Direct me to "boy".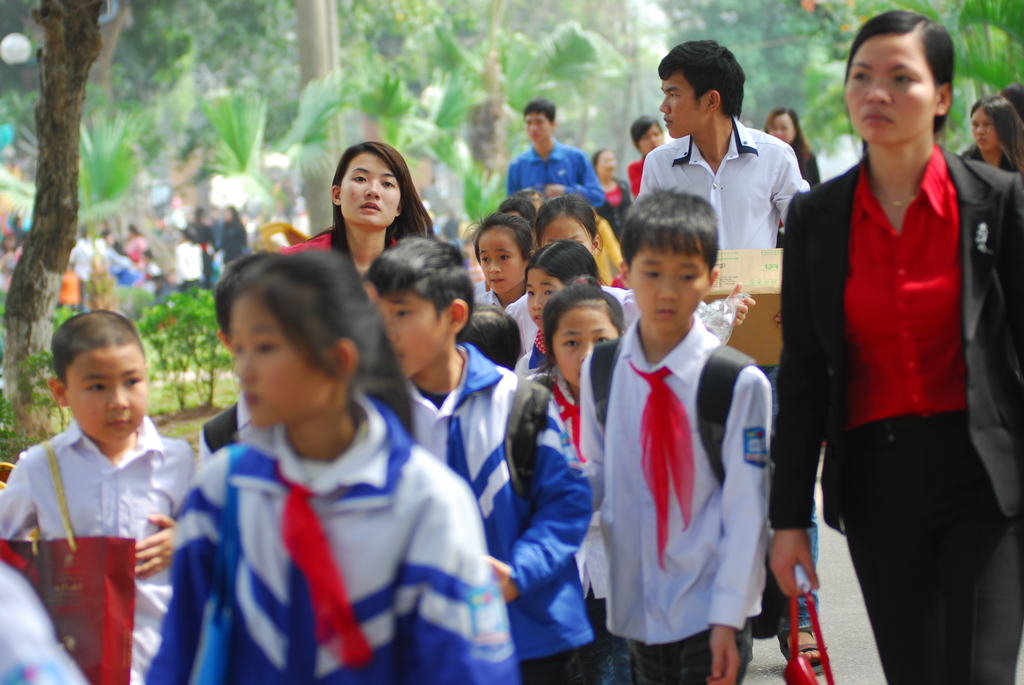
Direction: {"left": 502, "top": 99, "right": 609, "bottom": 207}.
